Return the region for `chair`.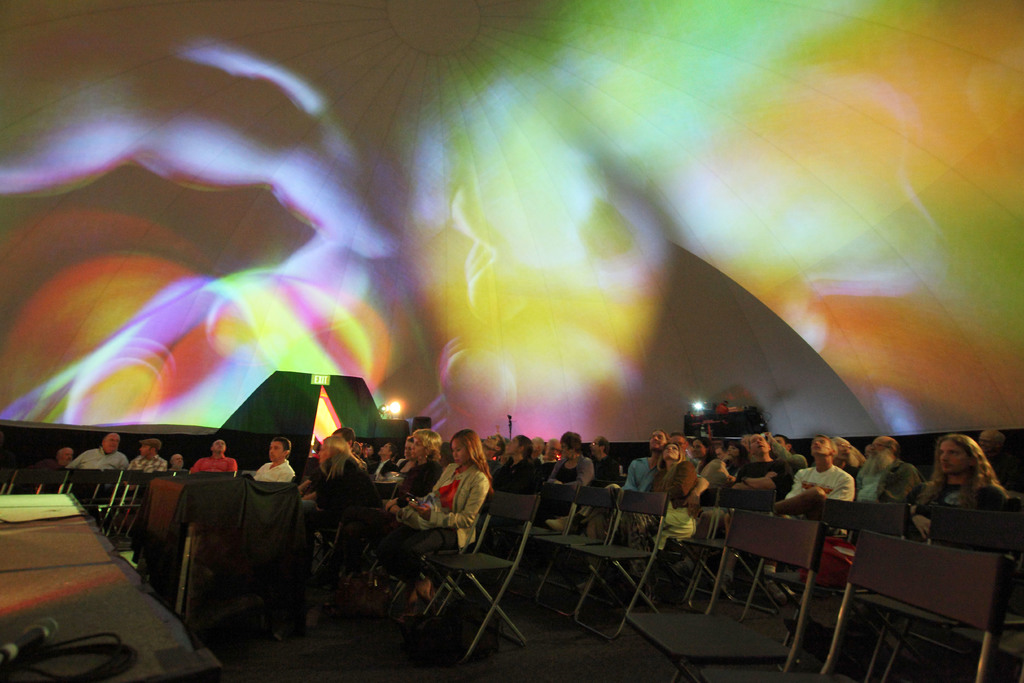
{"x1": 528, "y1": 488, "x2": 628, "y2": 620}.
